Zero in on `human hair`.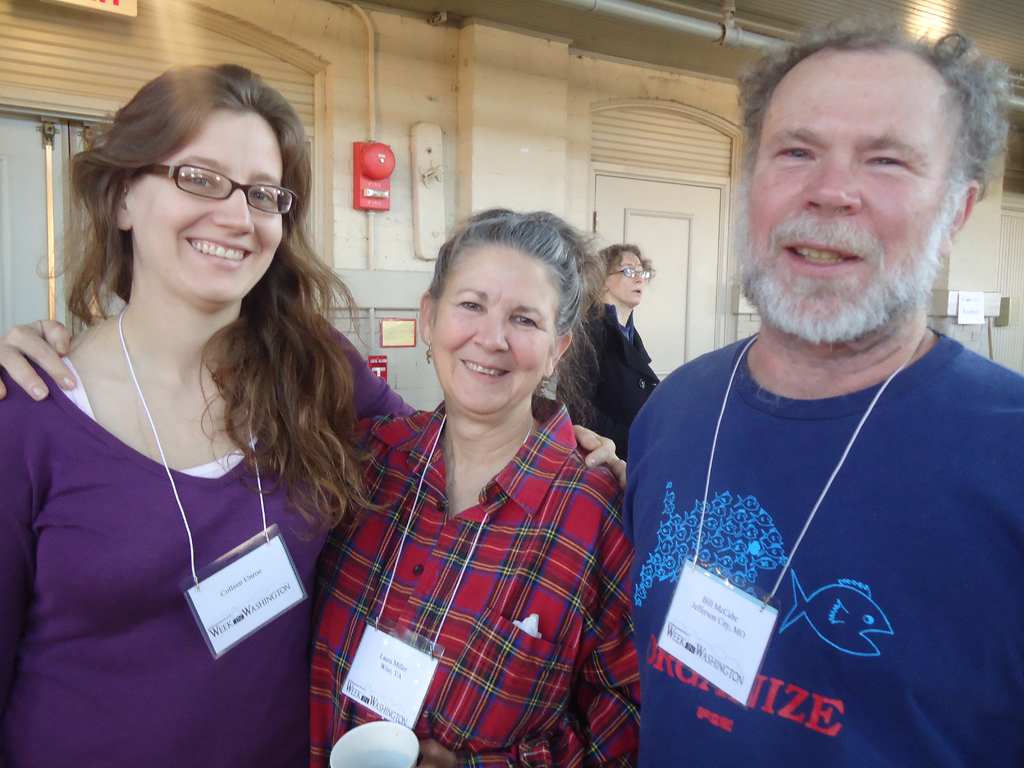
Zeroed in: Rect(735, 10, 1012, 228).
